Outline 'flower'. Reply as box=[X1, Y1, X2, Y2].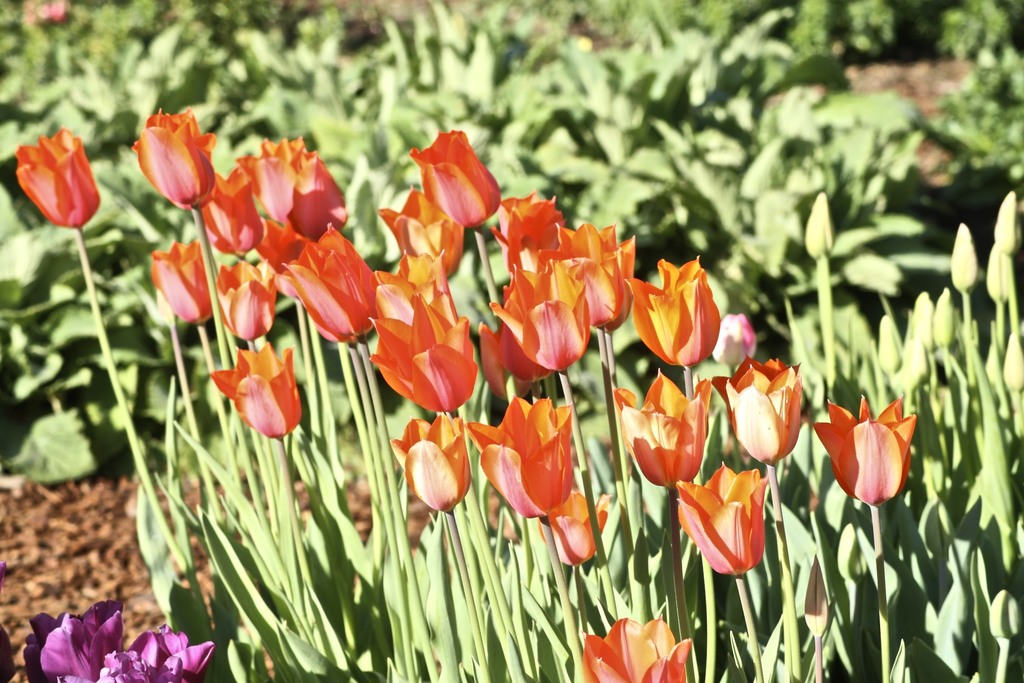
box=[714, 314, 756, 372].
